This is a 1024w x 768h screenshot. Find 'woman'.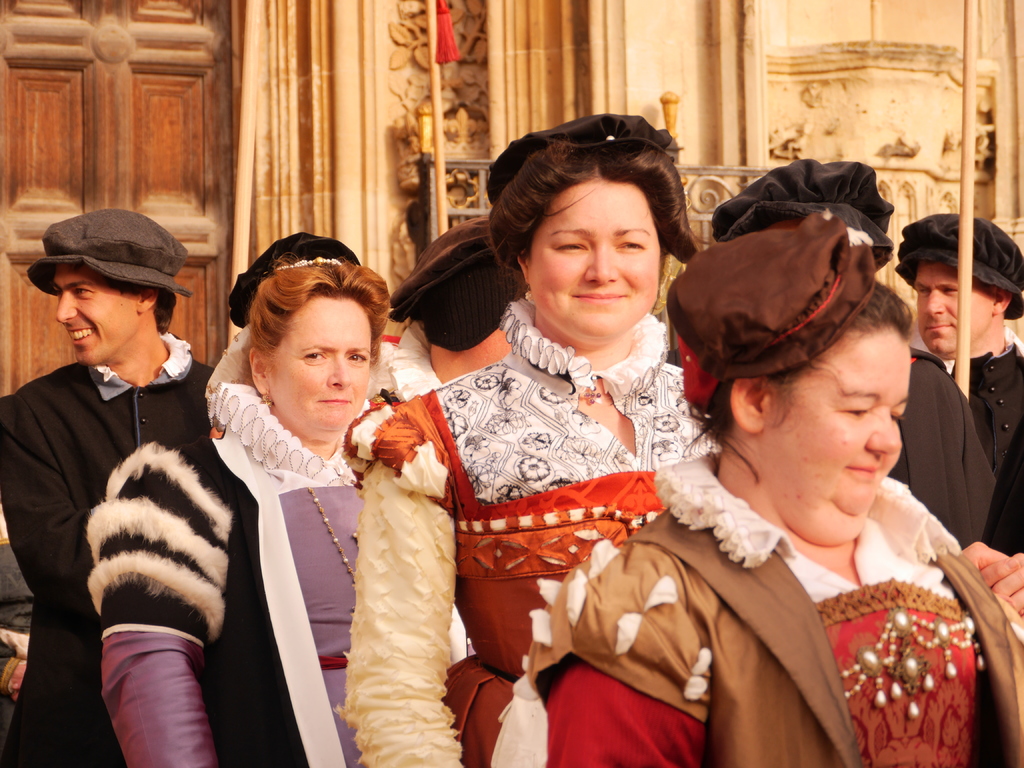
Bounding box: [332,109,716,767].
